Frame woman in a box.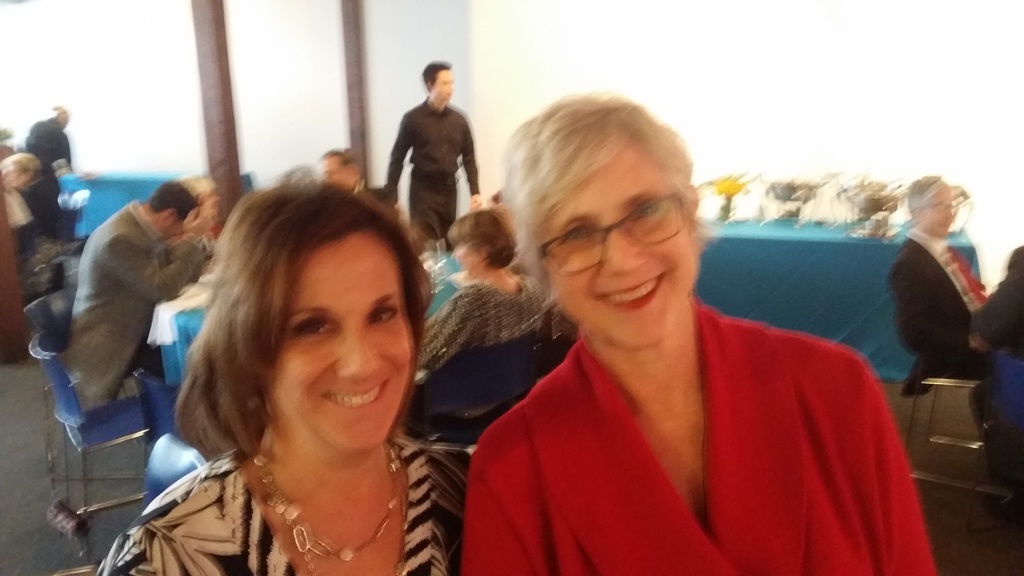
left=124, top=157, right=454, bottom=575.
